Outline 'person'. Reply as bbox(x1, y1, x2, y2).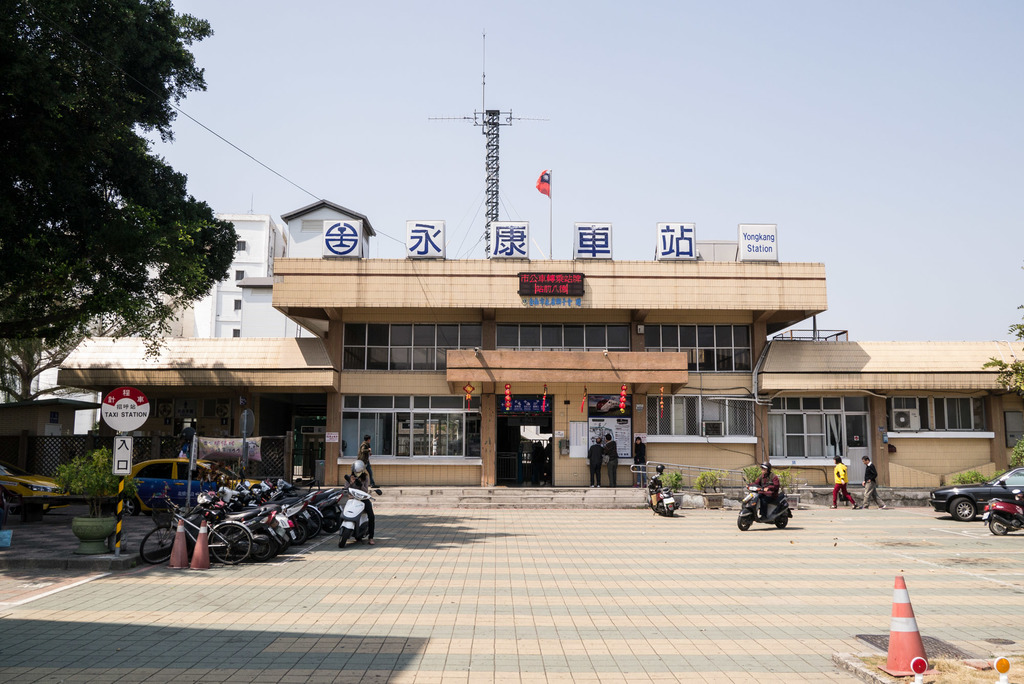
bbox(747, 459, 782, 524).
